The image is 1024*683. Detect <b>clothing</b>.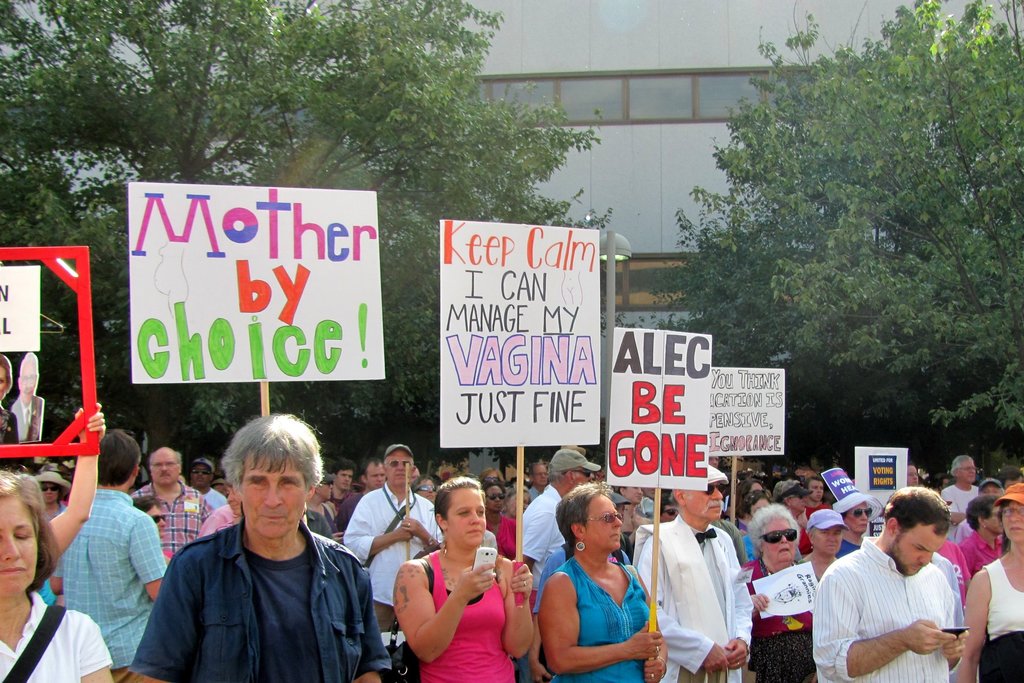
Detection: detection(659, 500, 764, 679).
